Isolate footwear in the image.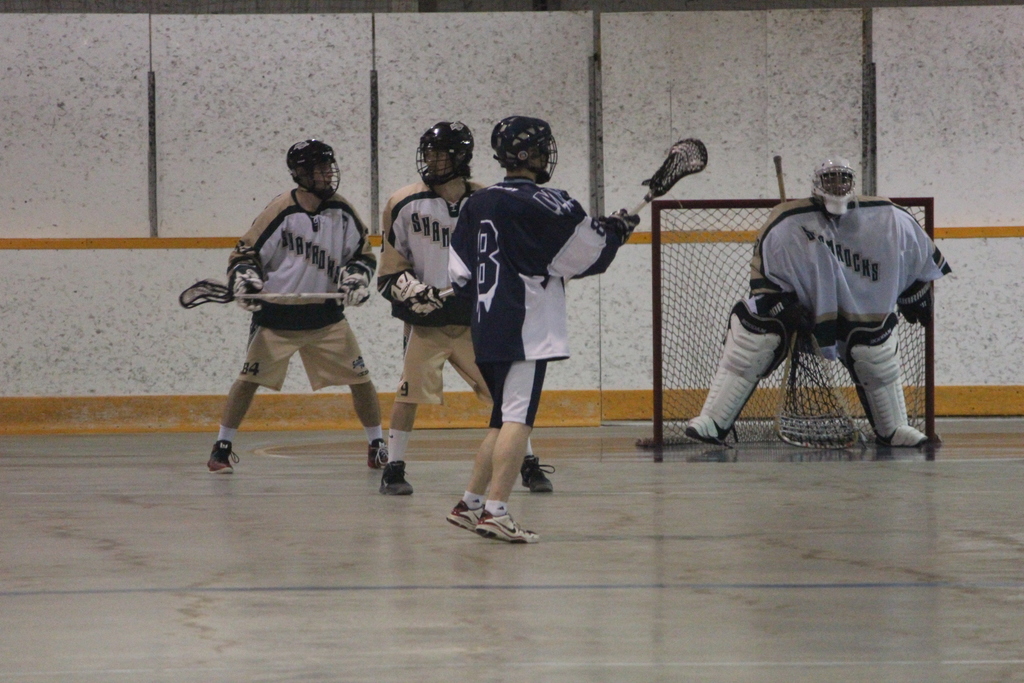
Isolated region: (left=868, top=422, right=917, bottom=447).
